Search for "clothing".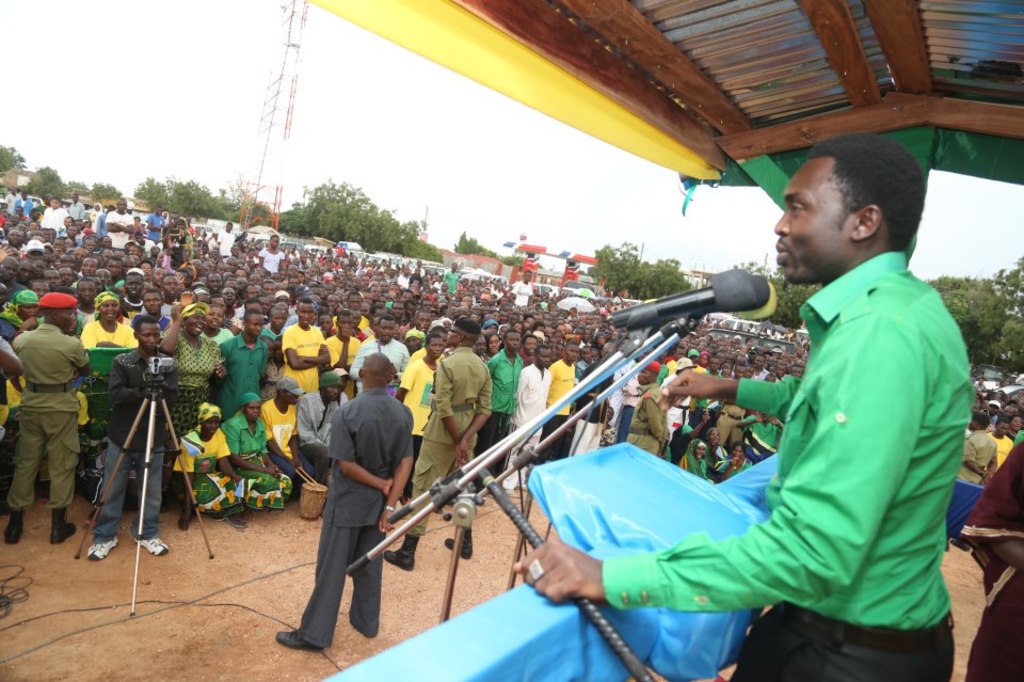
Found at left=174, top=426, right=242, bottom=517.
